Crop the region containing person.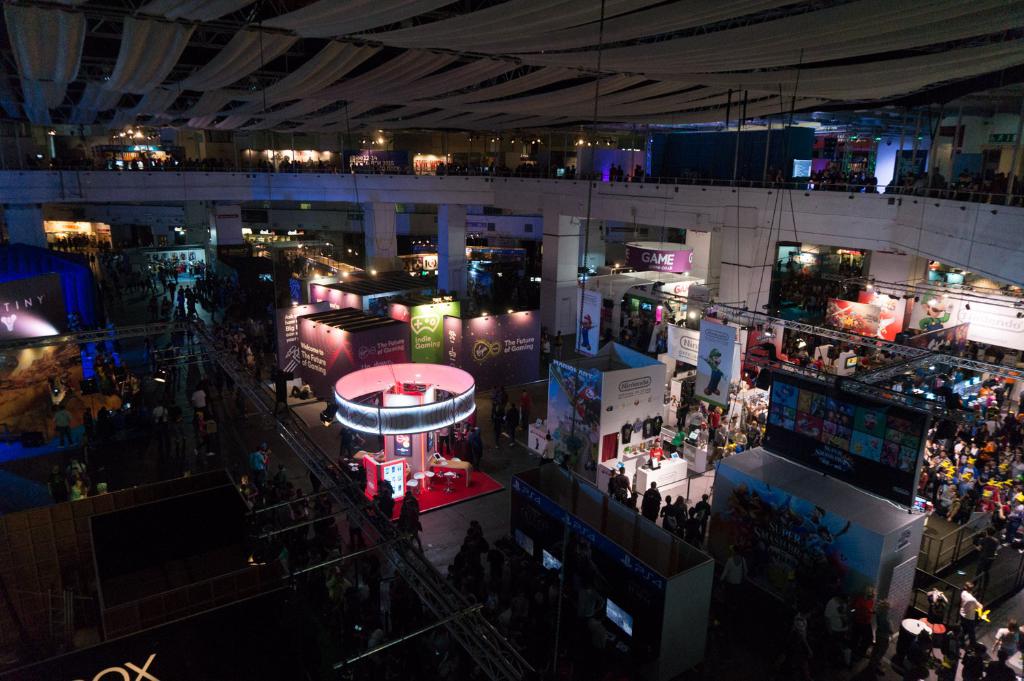
Crop region: bbox=(259, 440, 272, 478).
